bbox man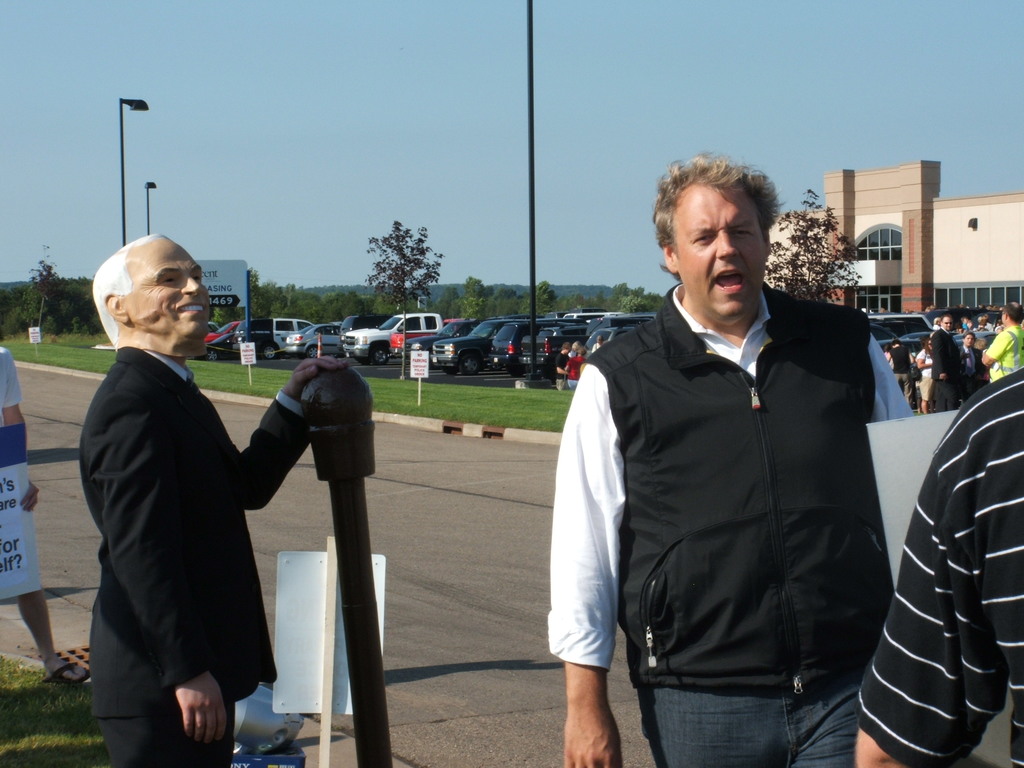
bbox=(956, 332, 988, 403)
